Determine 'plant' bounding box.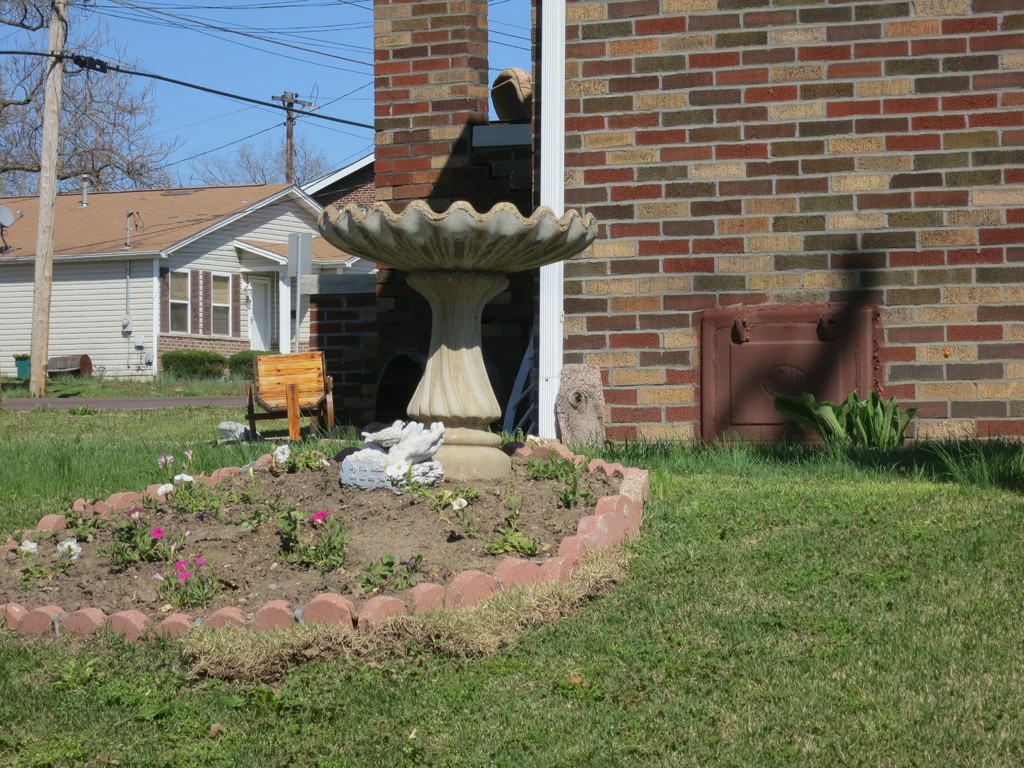
Determined: region(154, 550, 222, 611).
